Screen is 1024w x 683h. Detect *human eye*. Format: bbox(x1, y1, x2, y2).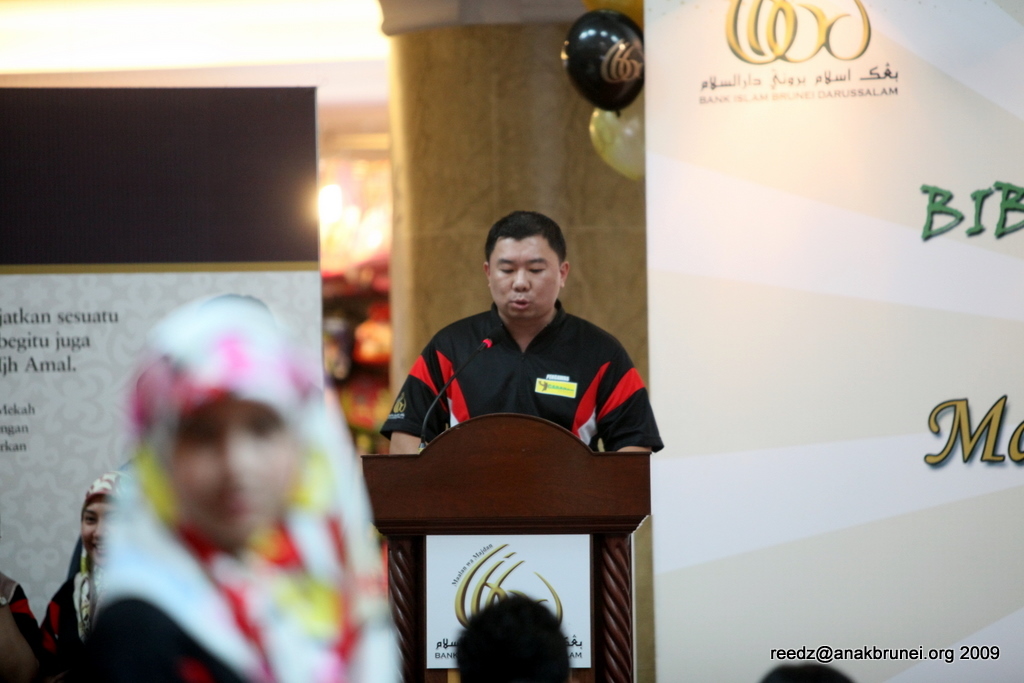
bbox(496, 262, 518, 277).
